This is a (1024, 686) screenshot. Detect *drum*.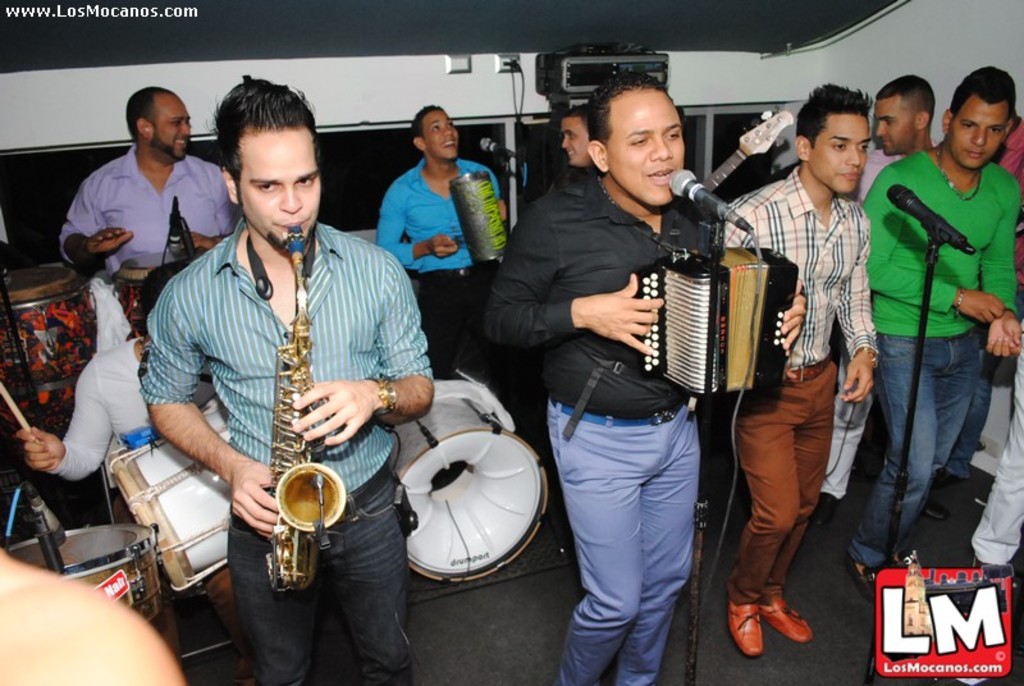
region(109, 252, 206, 338).
